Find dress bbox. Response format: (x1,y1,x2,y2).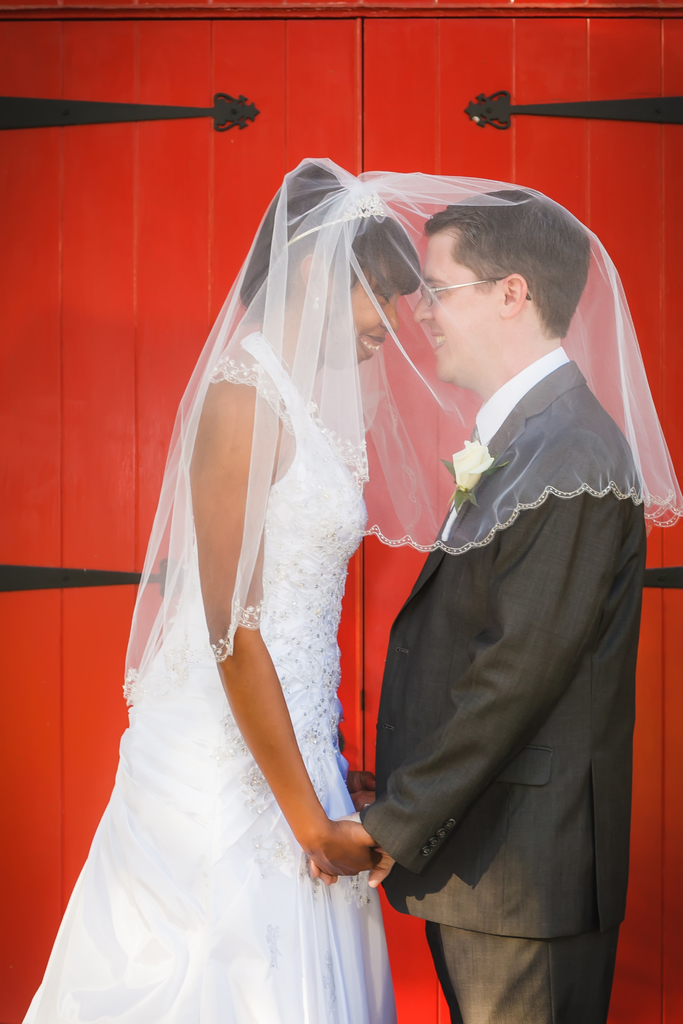
(22,330,393,1023).
